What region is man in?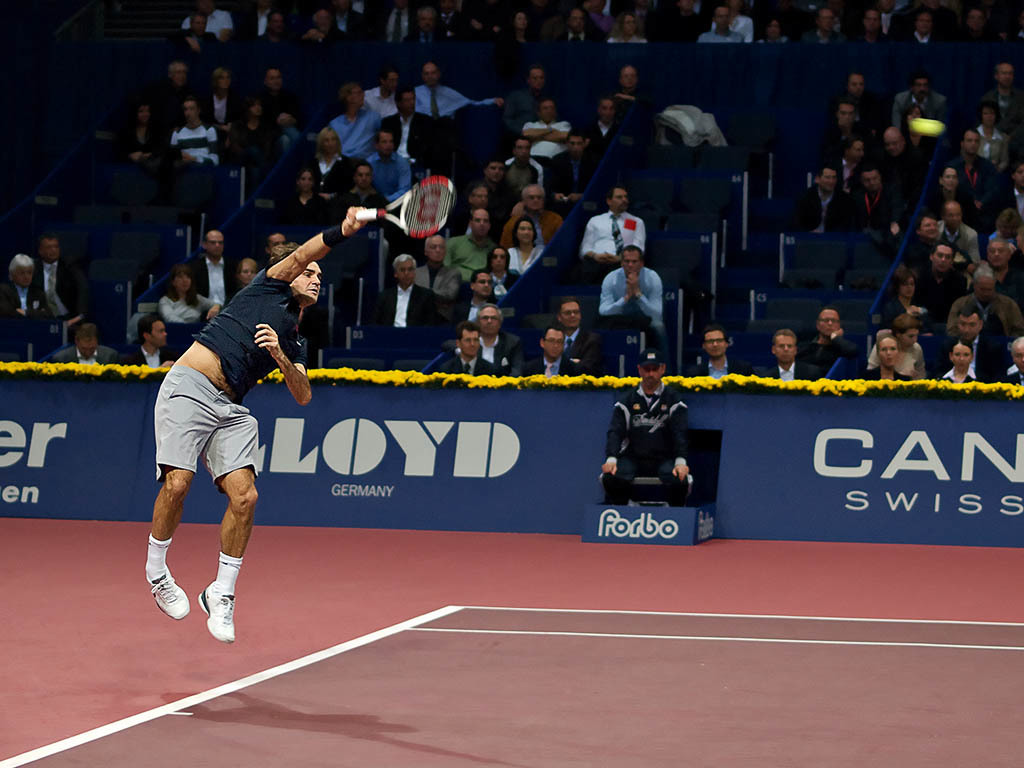
(167,102,230,184).
